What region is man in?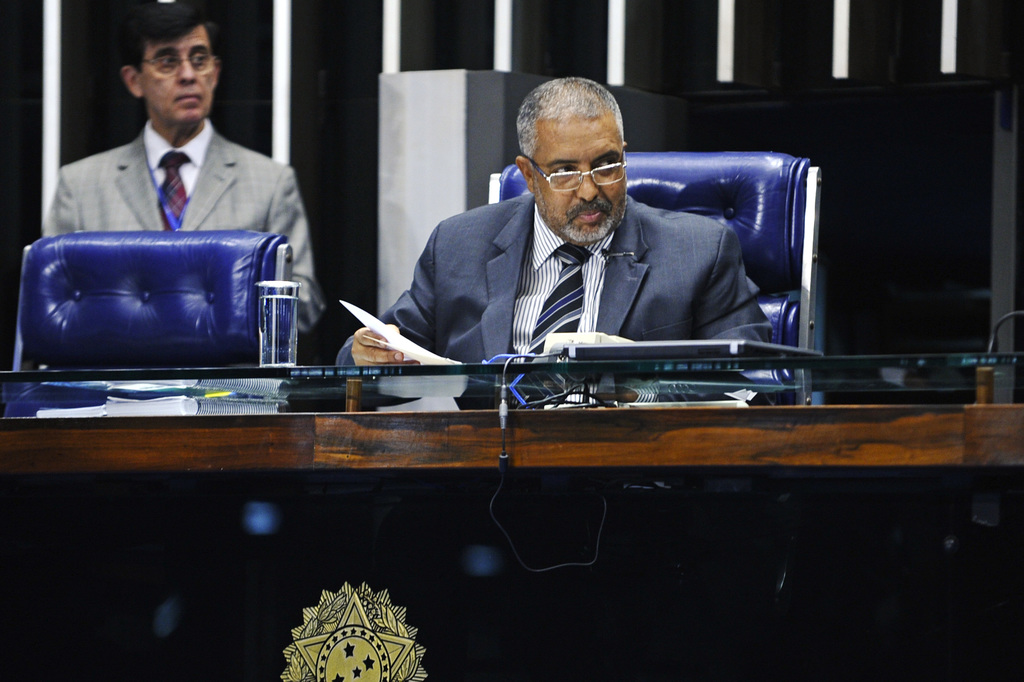
{"left": 40, "top": 4, "right": 332, "bottom": 365}.
